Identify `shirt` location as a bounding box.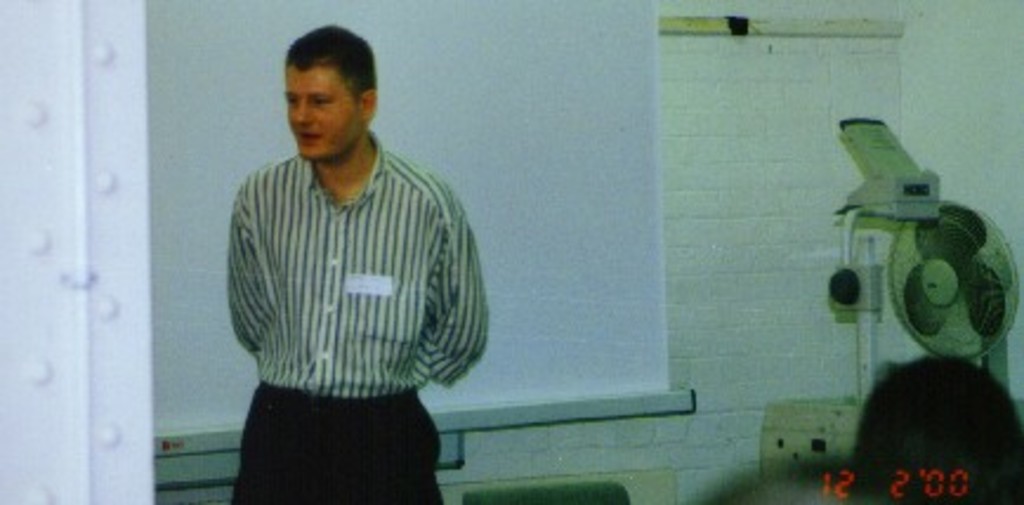
222:130:491:401.
